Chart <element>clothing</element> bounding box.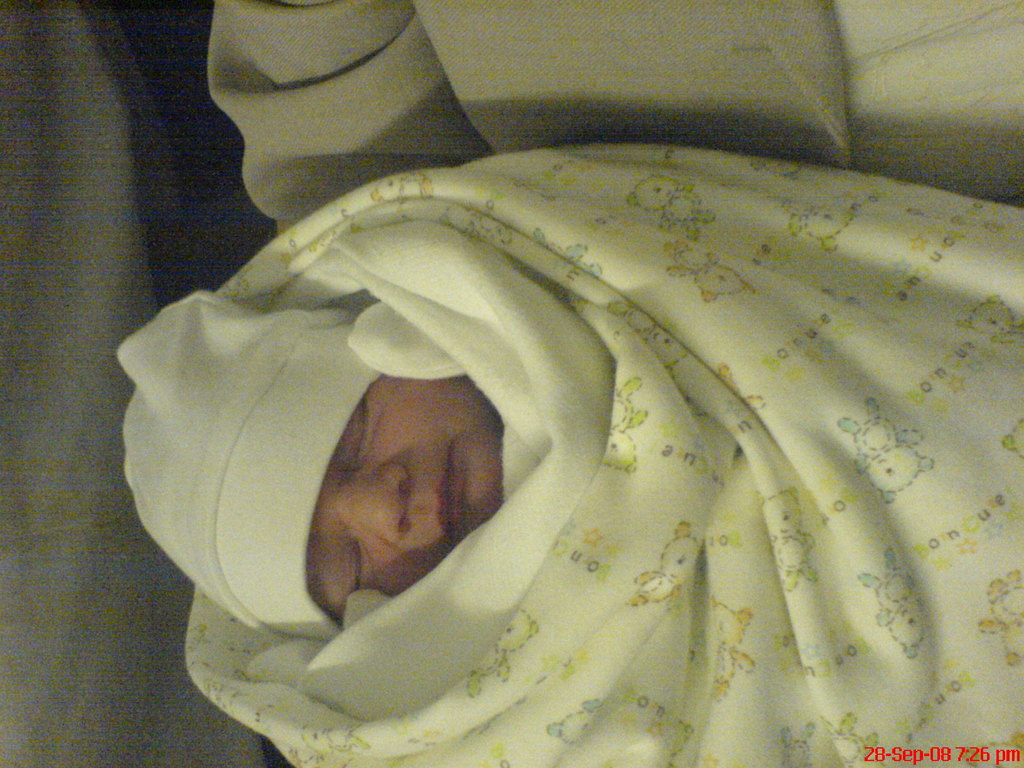
Charted: 123/110/1023/731.
